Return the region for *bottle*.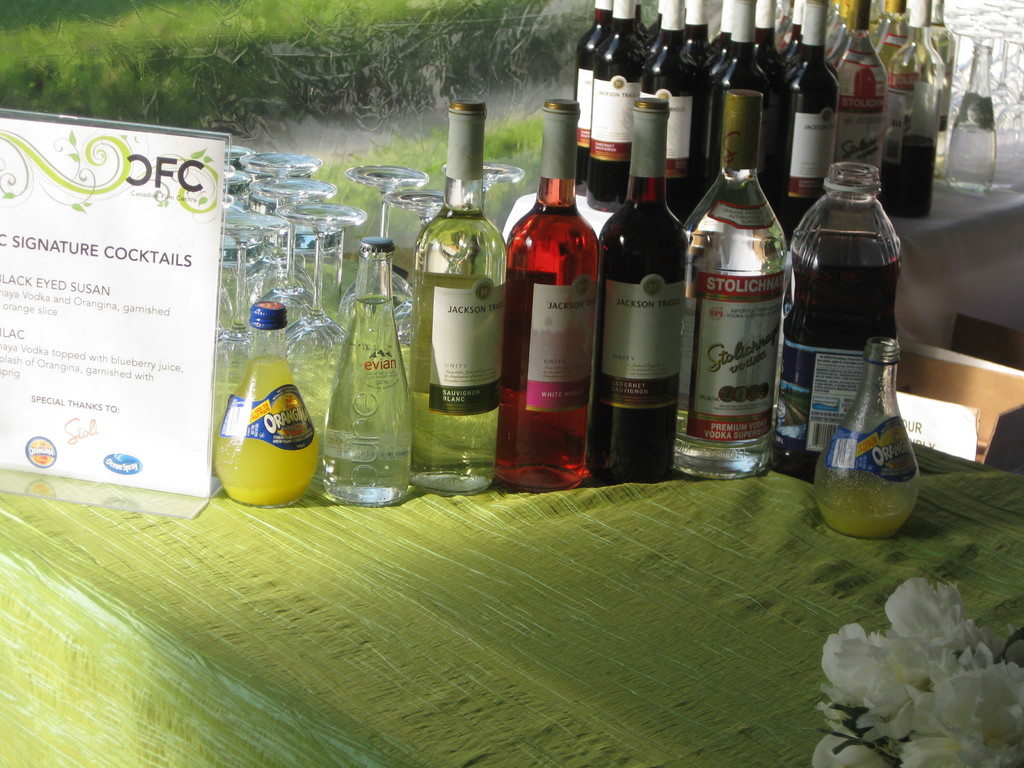
683,0,714,48.
